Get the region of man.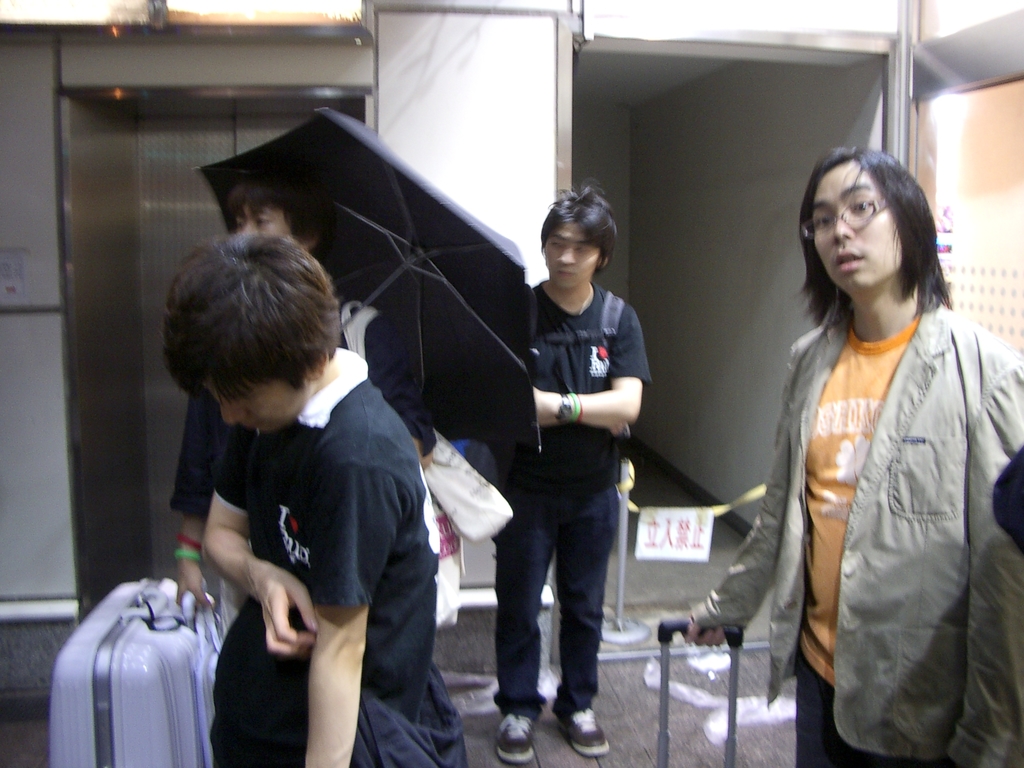
{"left": 163, "top": 229, "right": 466, "bottom": 767}.
